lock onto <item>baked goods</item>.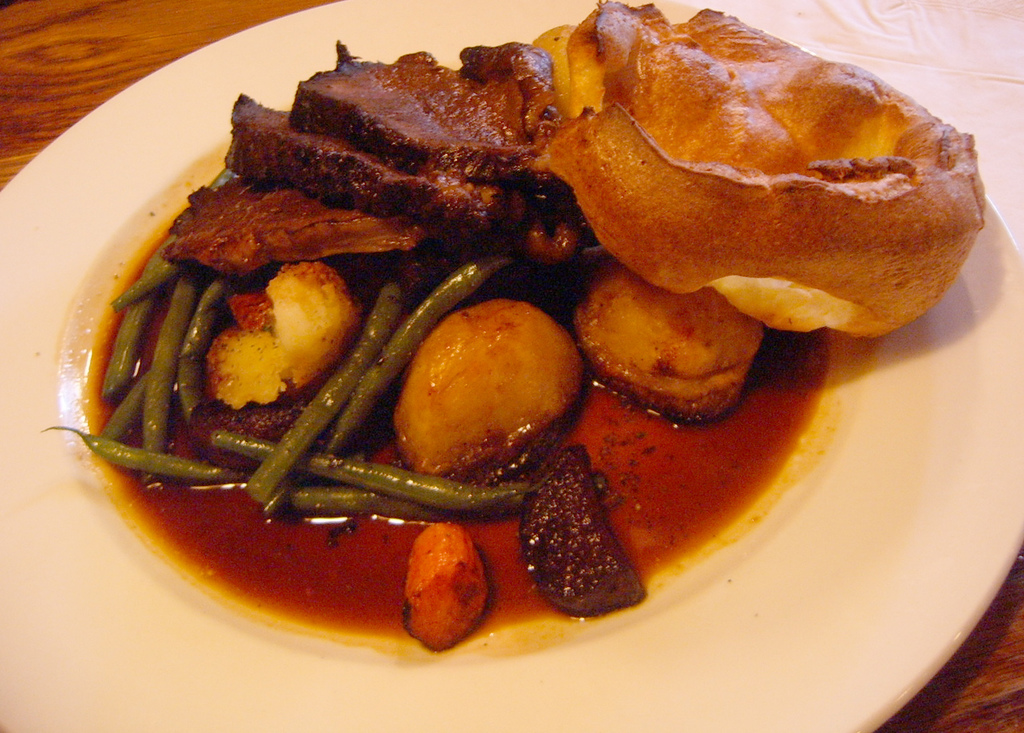
Locked: pyautogui.locateOnScreen(283, 32, 549, 188).
